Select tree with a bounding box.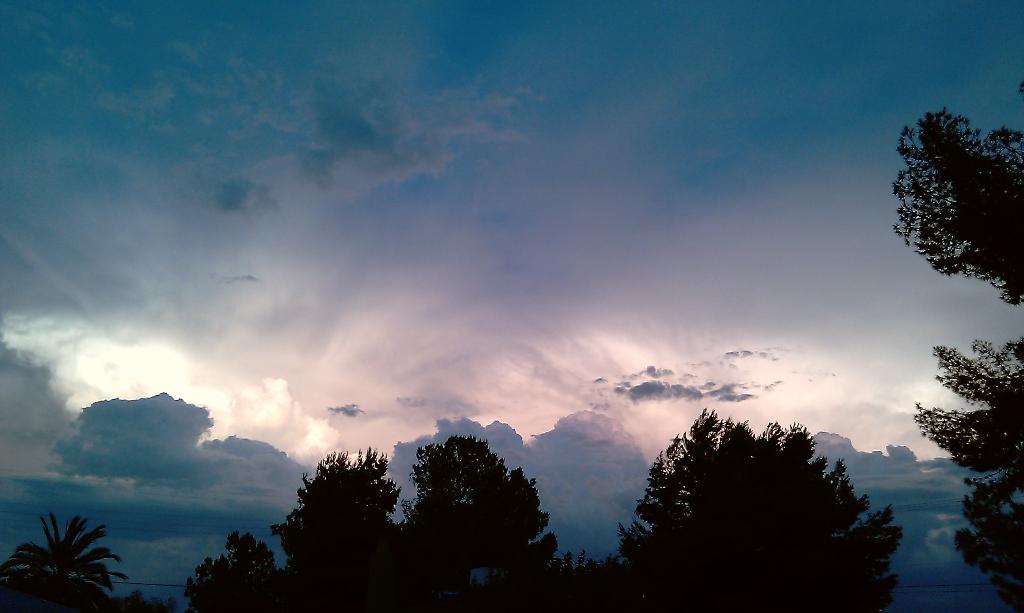
Rect(278, 453, 394, 582).
